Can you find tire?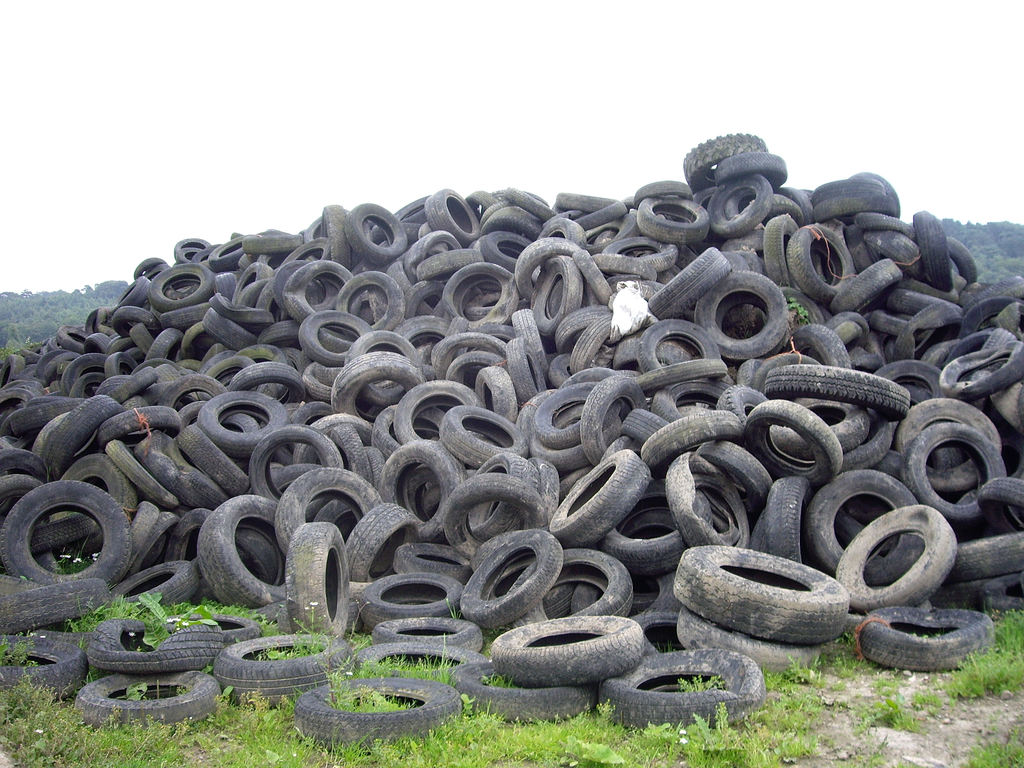
Yes, bounding box: locate(904, 422, 1005, 520).
